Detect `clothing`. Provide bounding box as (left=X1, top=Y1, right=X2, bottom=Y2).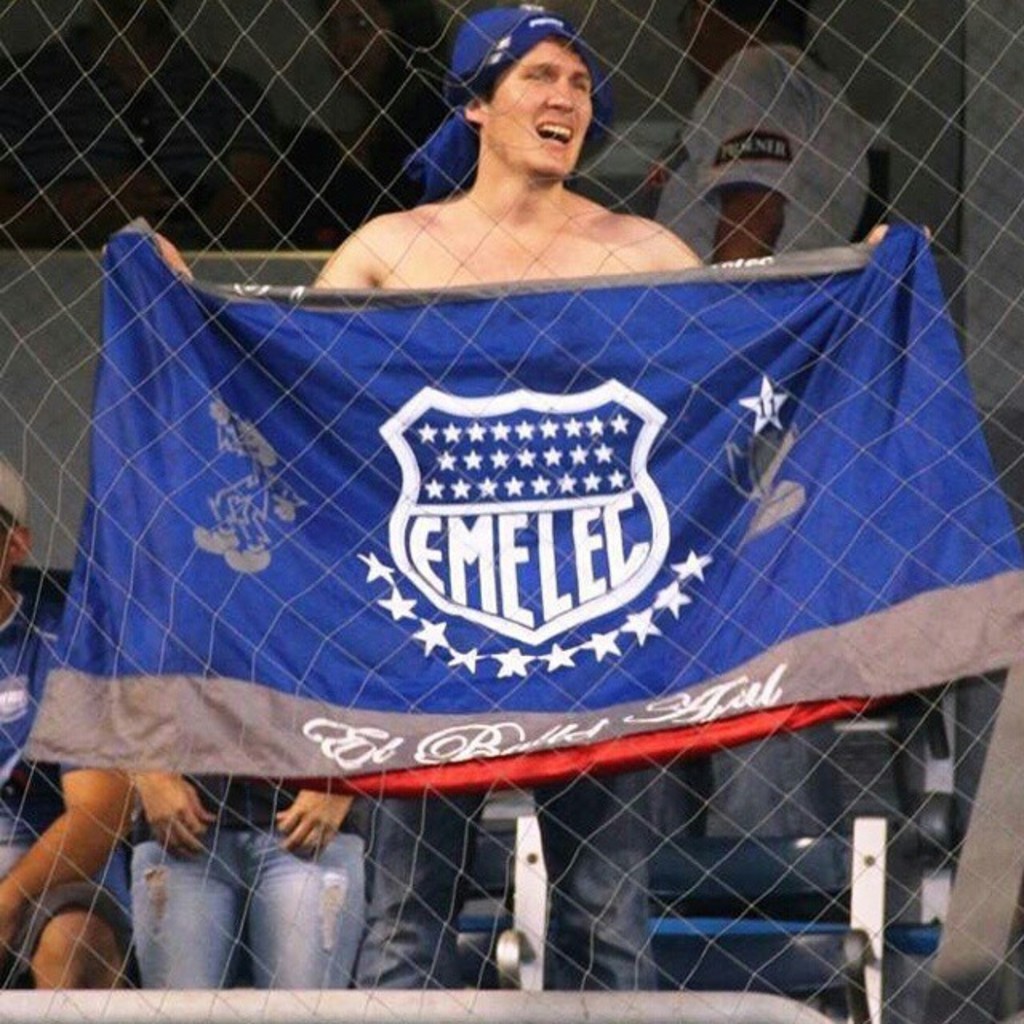
(left=366, top=770, right=662, bottom=990).
